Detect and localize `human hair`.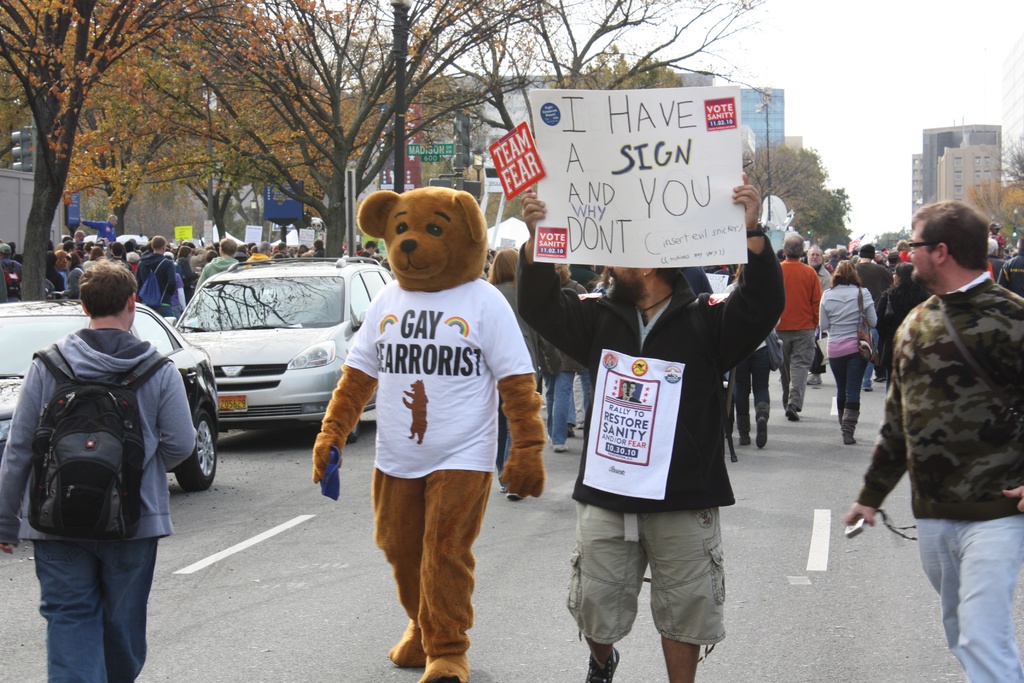
Localized at BBox(857, 240, 877, 260).
